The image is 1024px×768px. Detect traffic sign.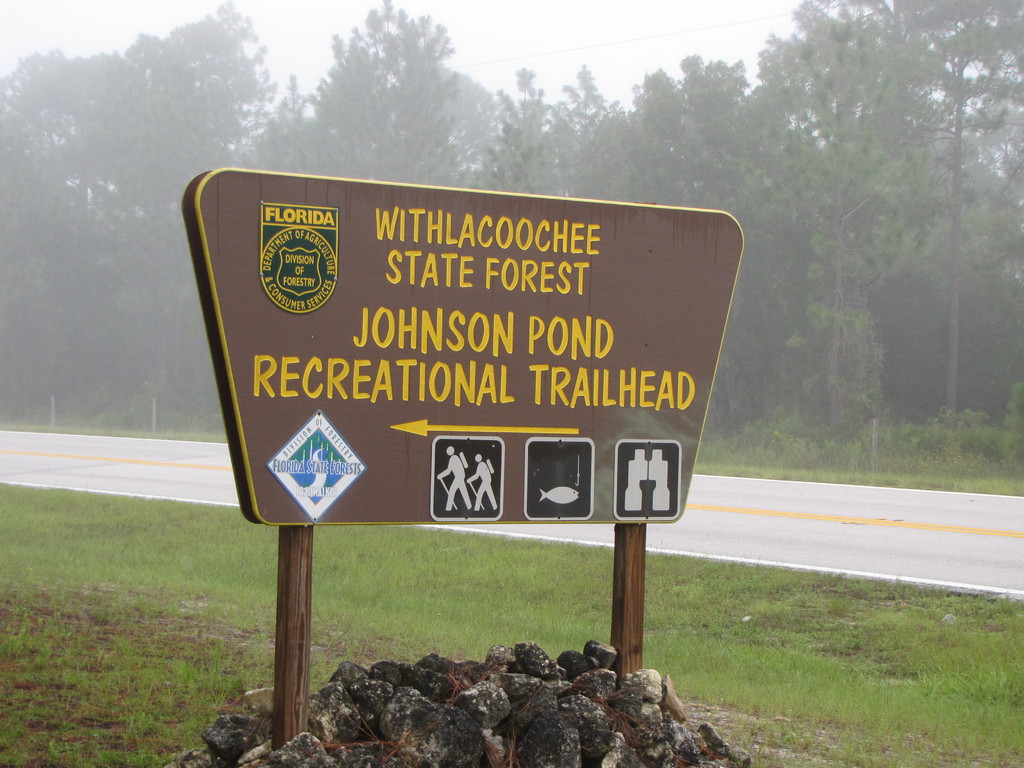
Detection: 615/440/680/521.
